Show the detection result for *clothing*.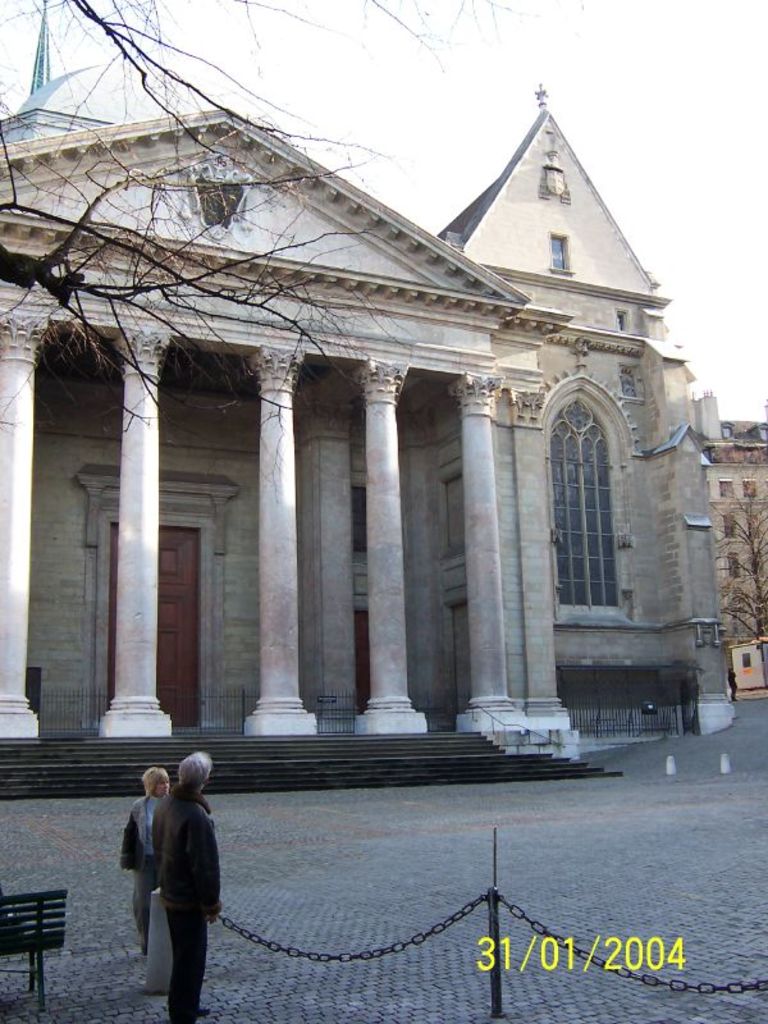
119/788/159/932.
